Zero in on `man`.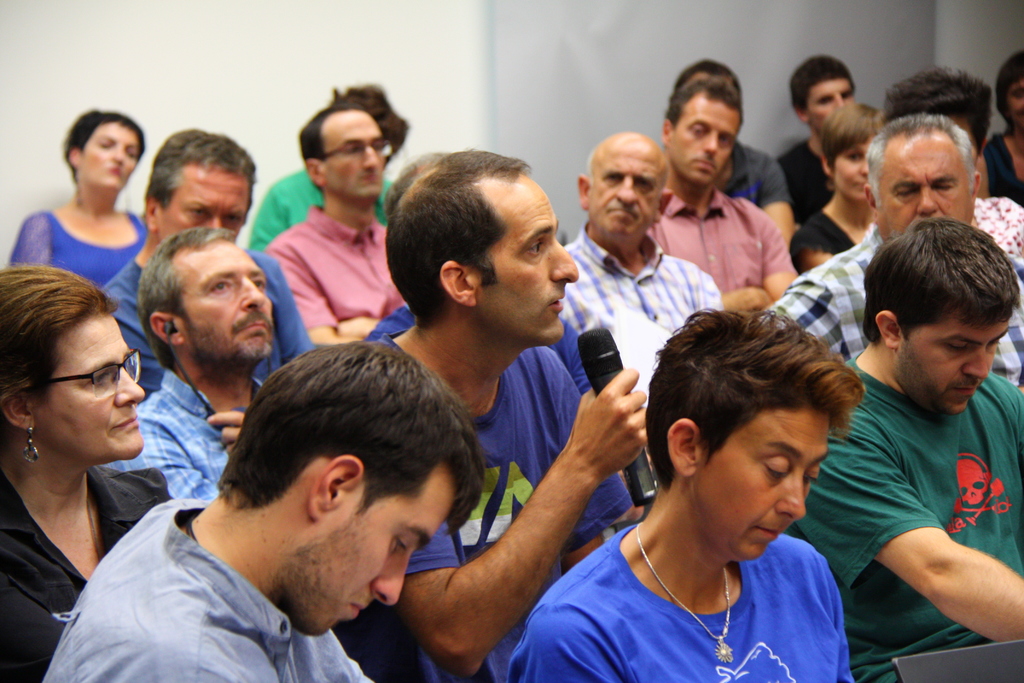
Zeroed in: left=259, top=108, right=406, bottom=342.
